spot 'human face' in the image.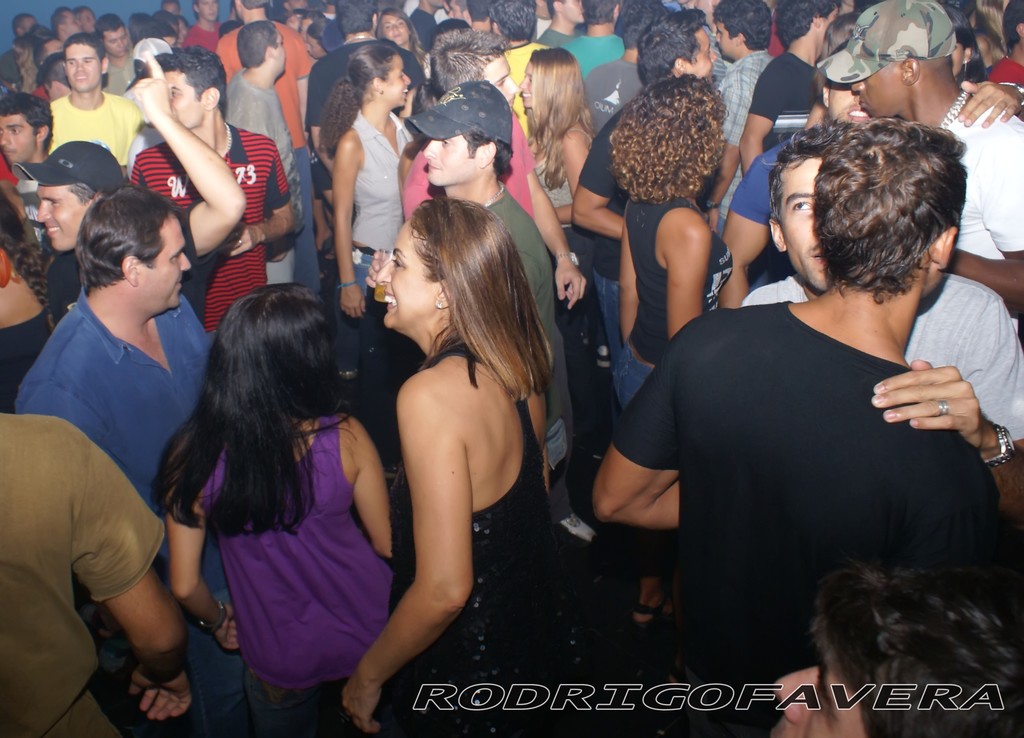
'human face' found at x1=141 y1=213 x2=192 y2=311.
